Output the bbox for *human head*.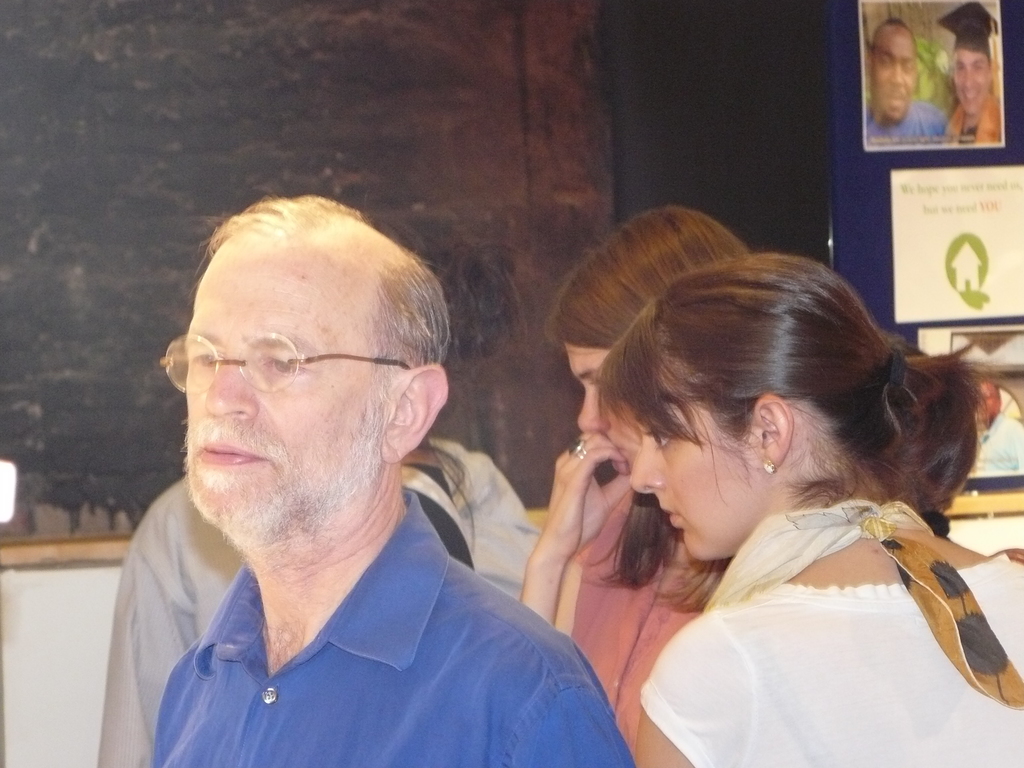
{"left": 157, "top": 191, "right": 449, "bottom": 548}.
